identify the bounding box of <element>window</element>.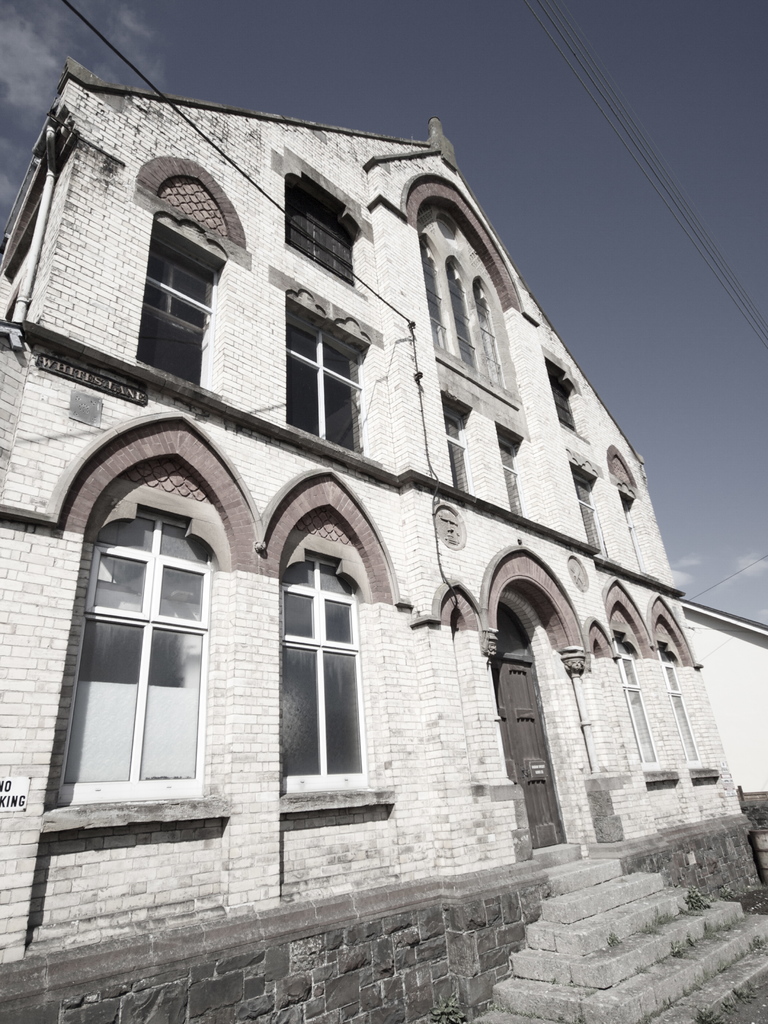
crop(572, 475, 602, 548).
